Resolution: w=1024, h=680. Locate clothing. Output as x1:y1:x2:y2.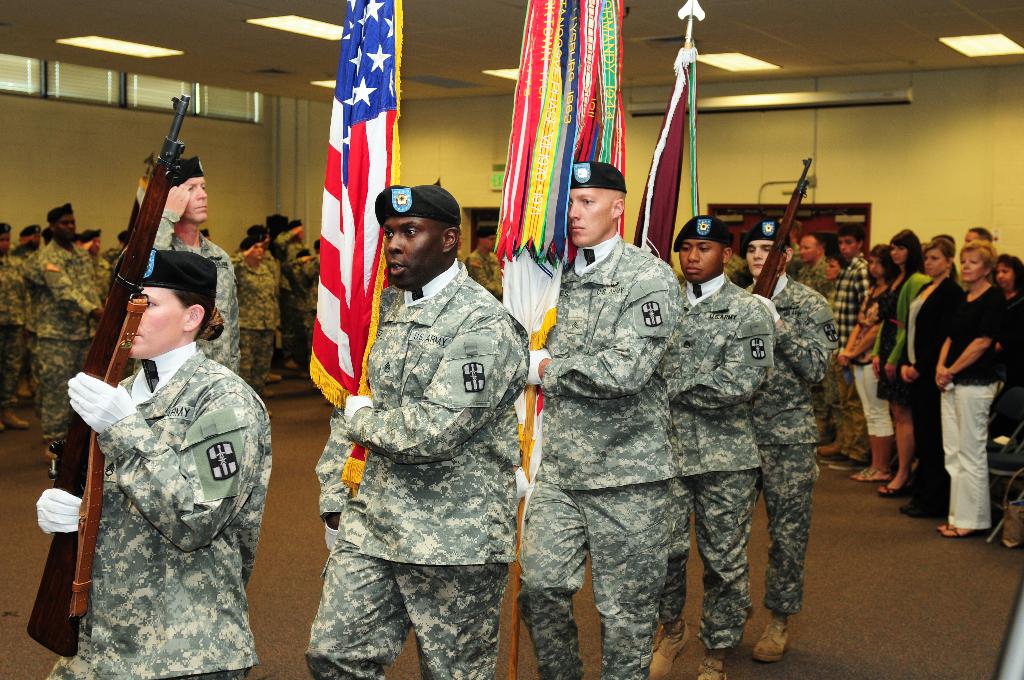
0:245:47:415.
